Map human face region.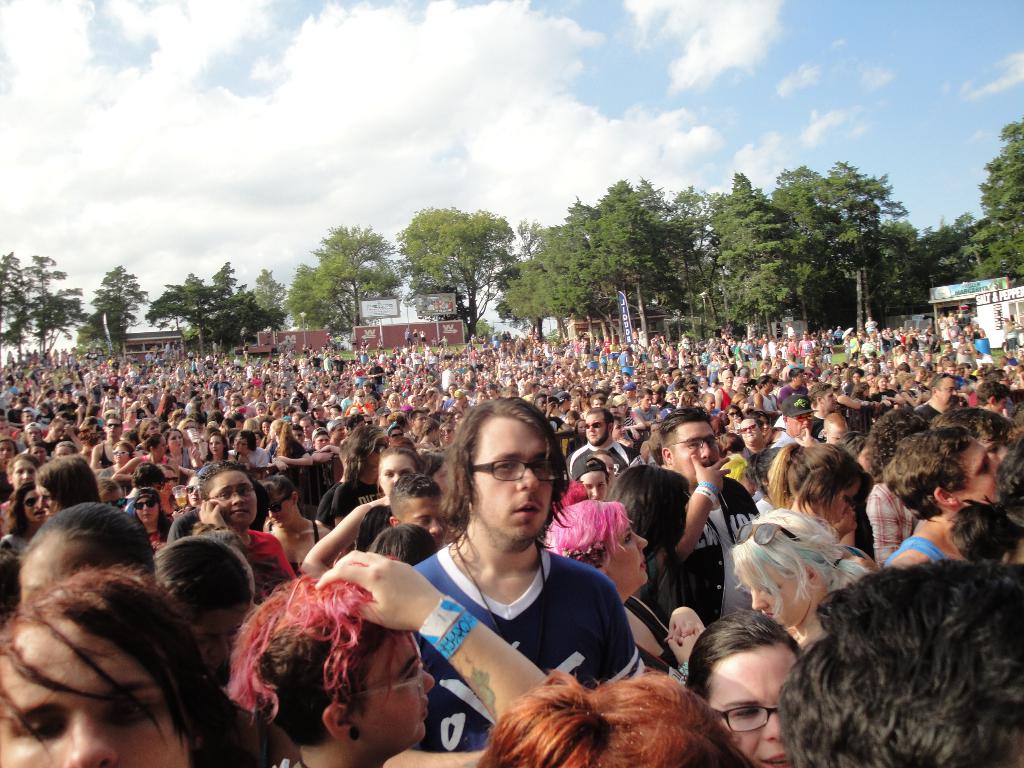
Mapped to <box>442,426,449,437</box>.
